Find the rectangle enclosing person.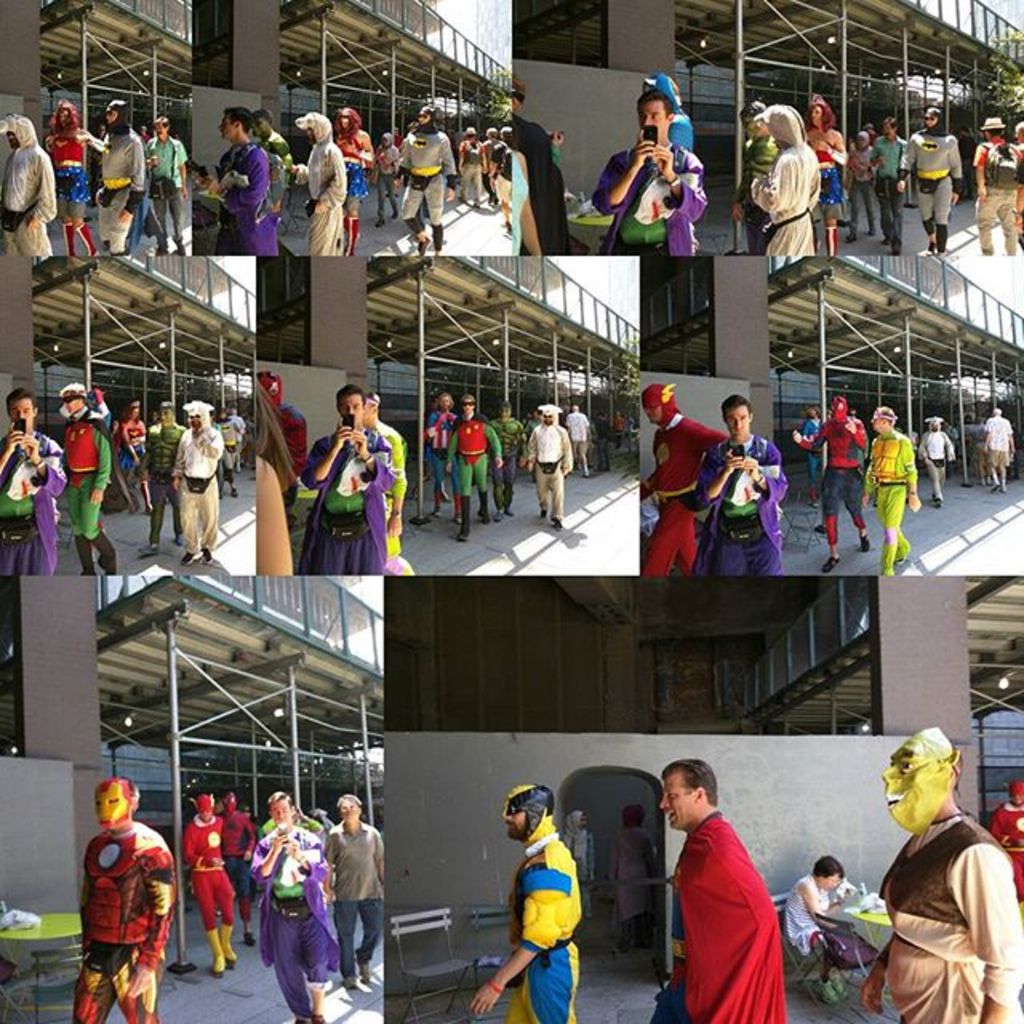
[693,392,787,578].
